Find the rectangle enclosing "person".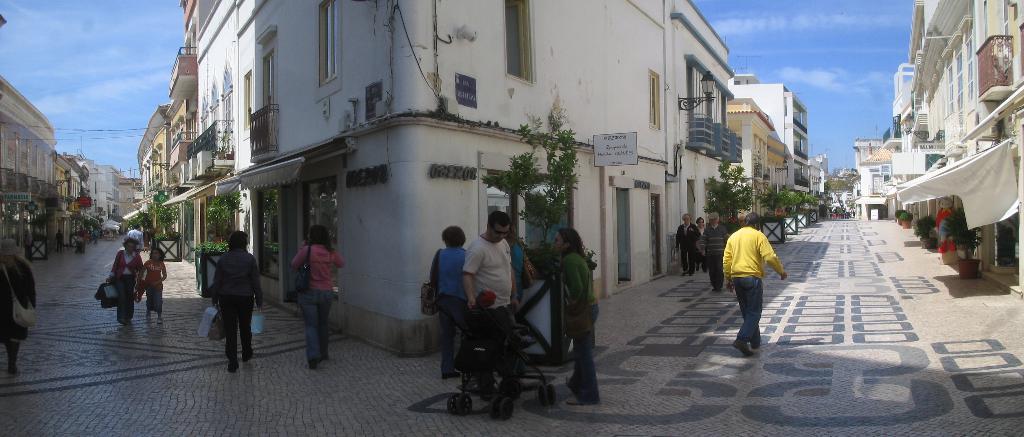
291,226,347,370.
